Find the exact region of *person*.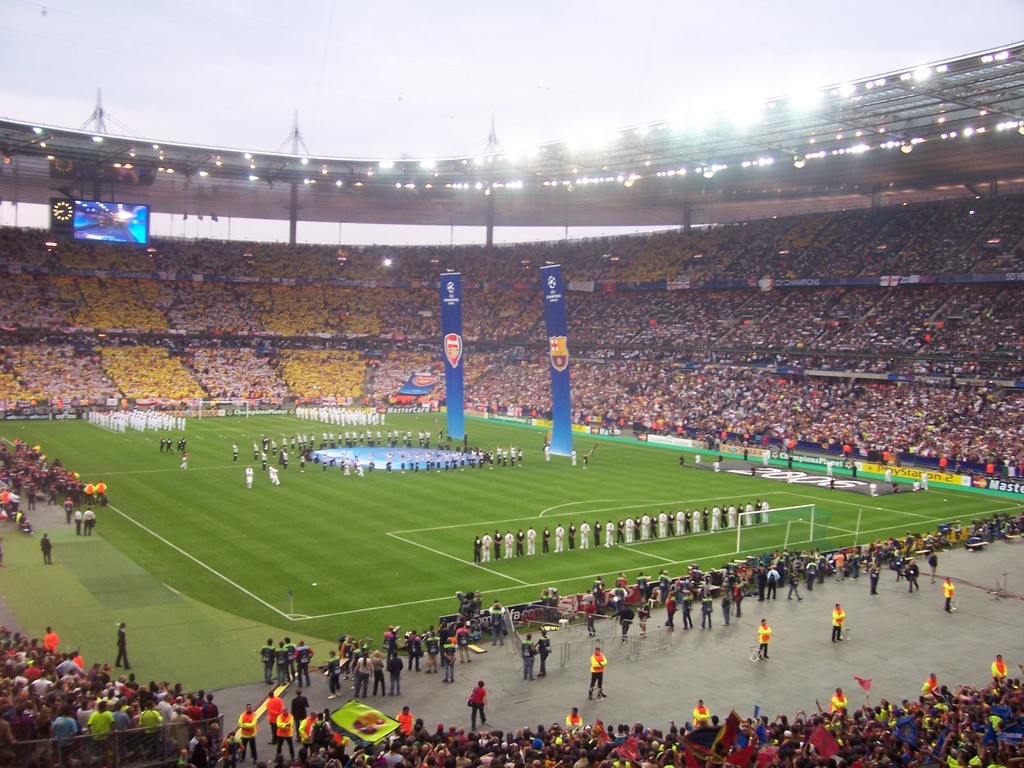
Exact region: select_region(941, 575, 956, 608).
